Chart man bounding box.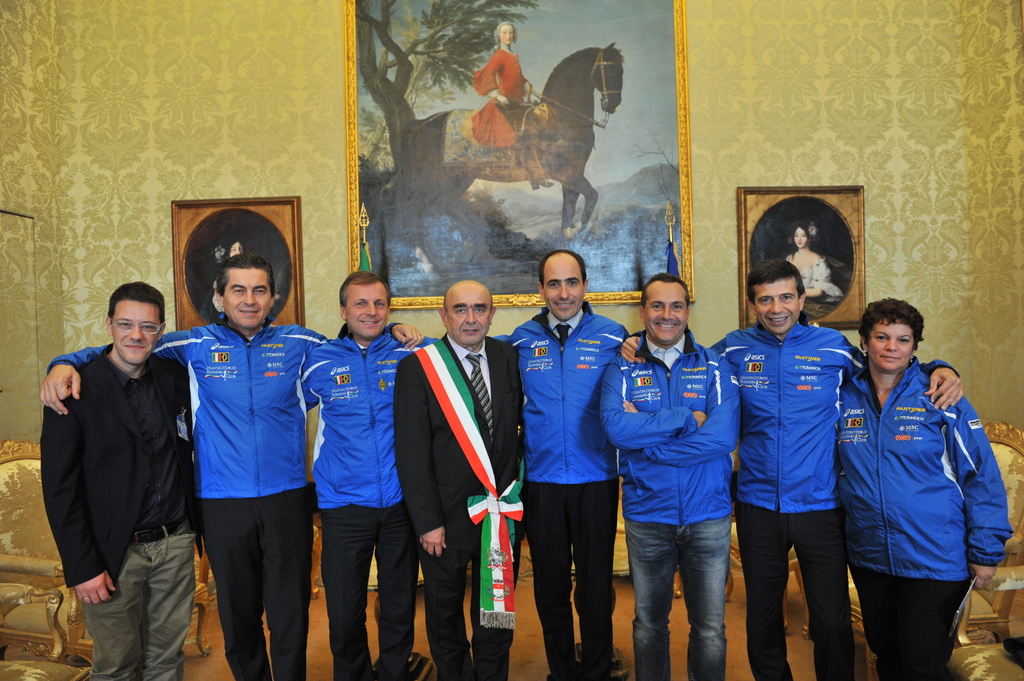
Charted: box=[299, 268, 438, 680].
